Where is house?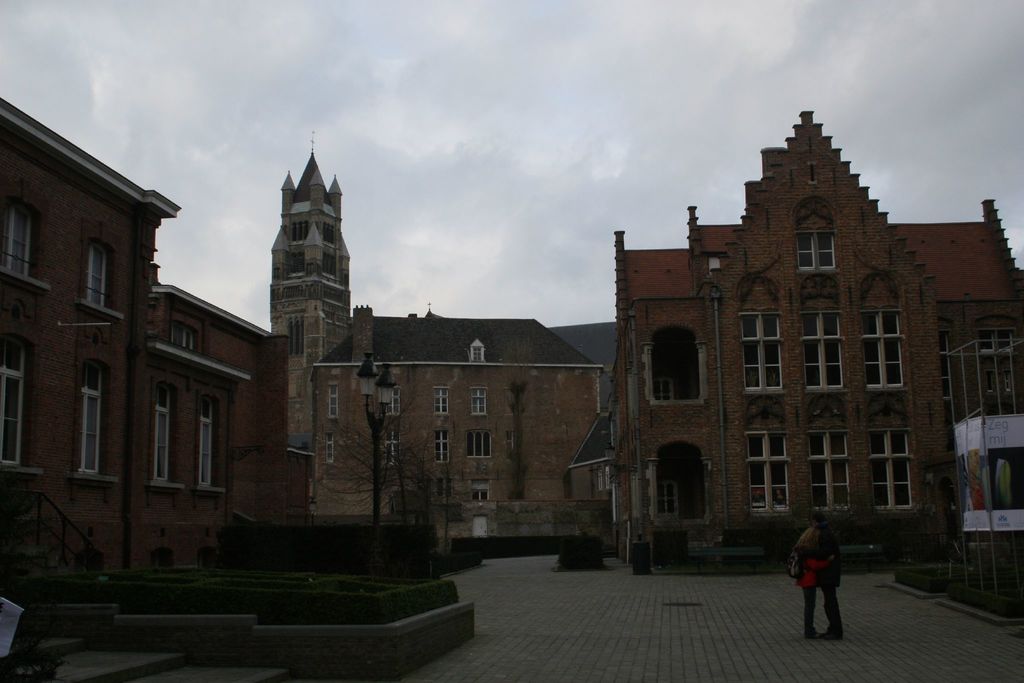
bbox=(618, 110, 1023, 559).
